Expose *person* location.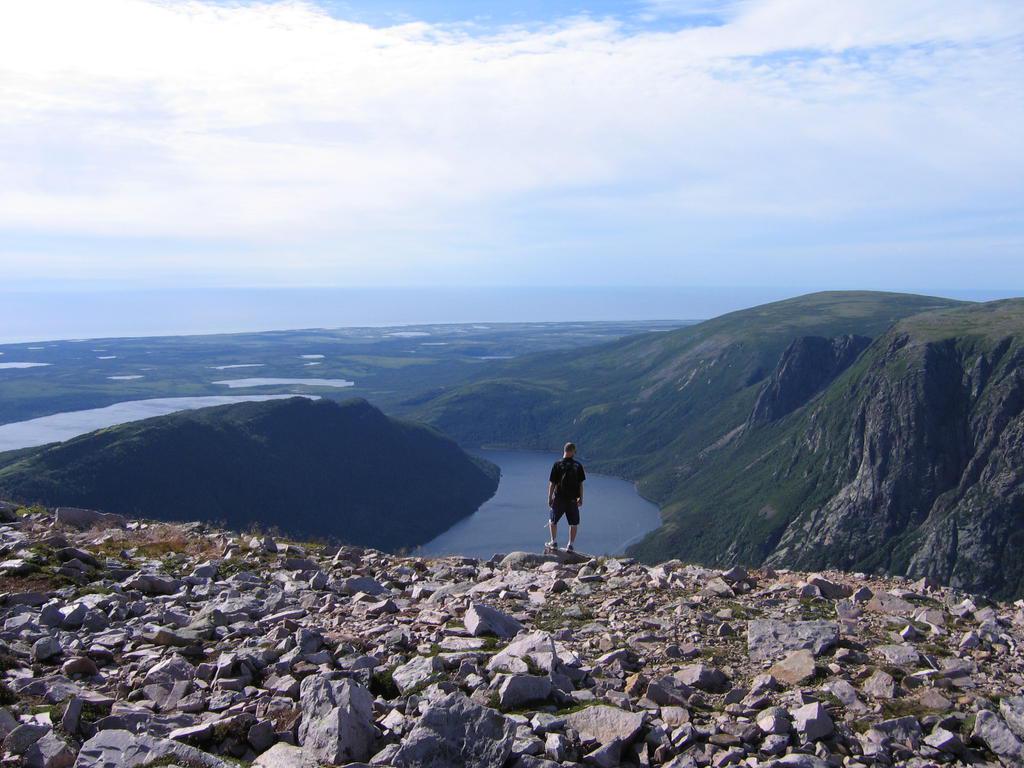
Exposed at [541, 434, 596, 559].
